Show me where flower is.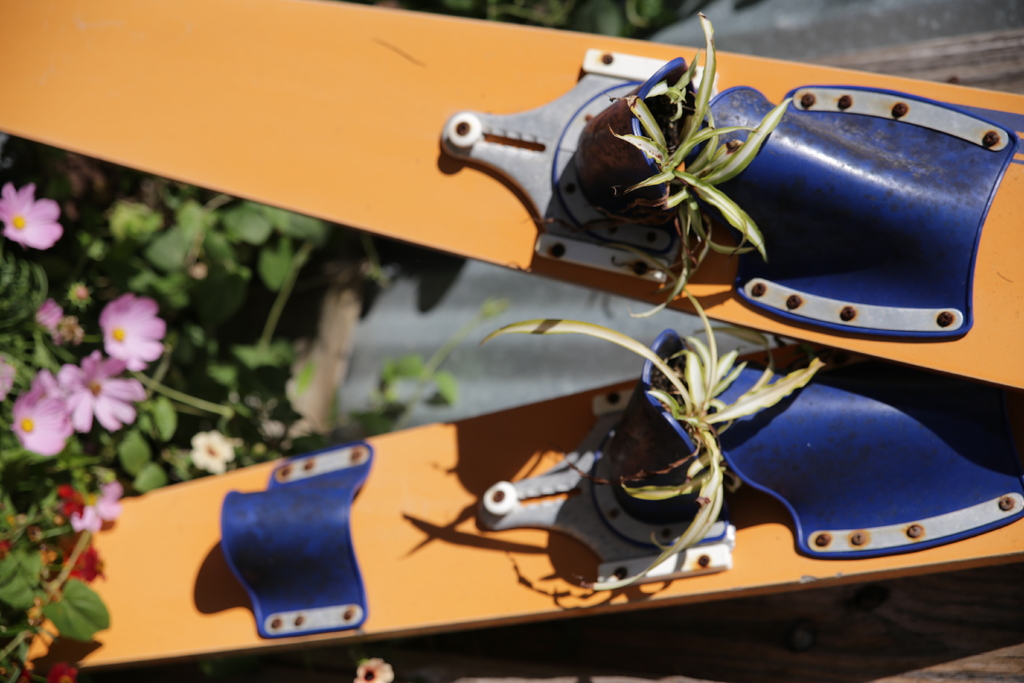
flower is at 50:655:82:682.
